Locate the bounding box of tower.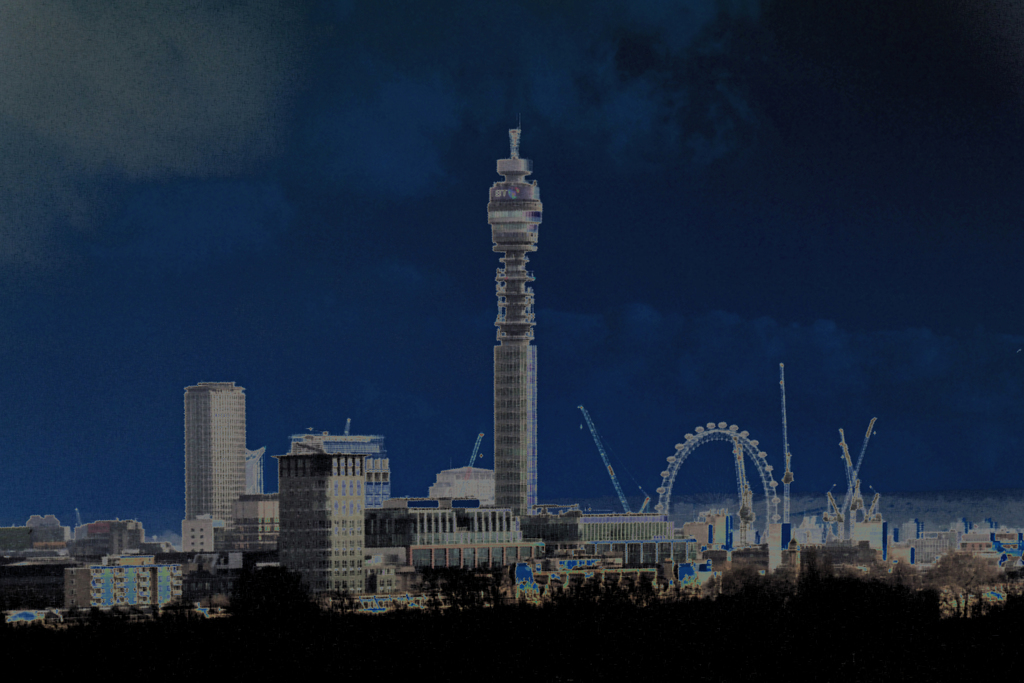
Bounding box: {"left": 486, "top": 110, "right": 541, "bottom": 518}.
